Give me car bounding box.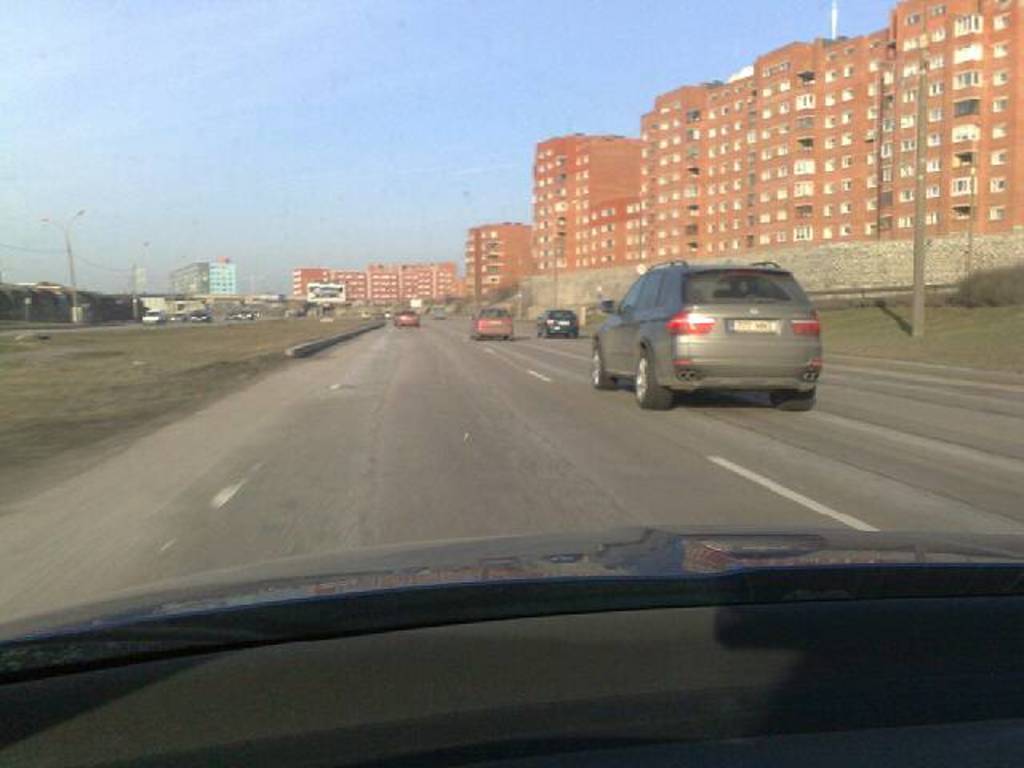
x1=0 y1=0 x2=1022 y2=766.
